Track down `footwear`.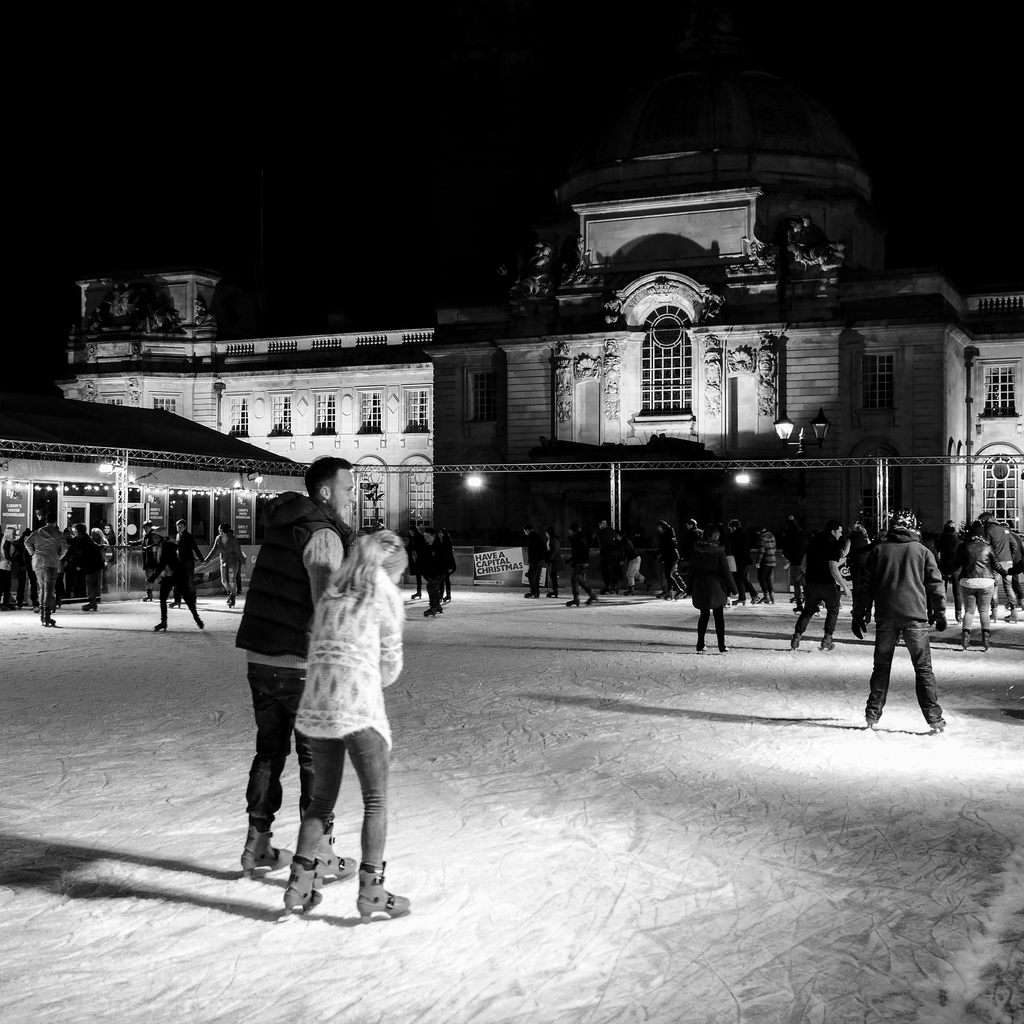
Tracked to x1=150 y1=621 x2=165 y2=632.
